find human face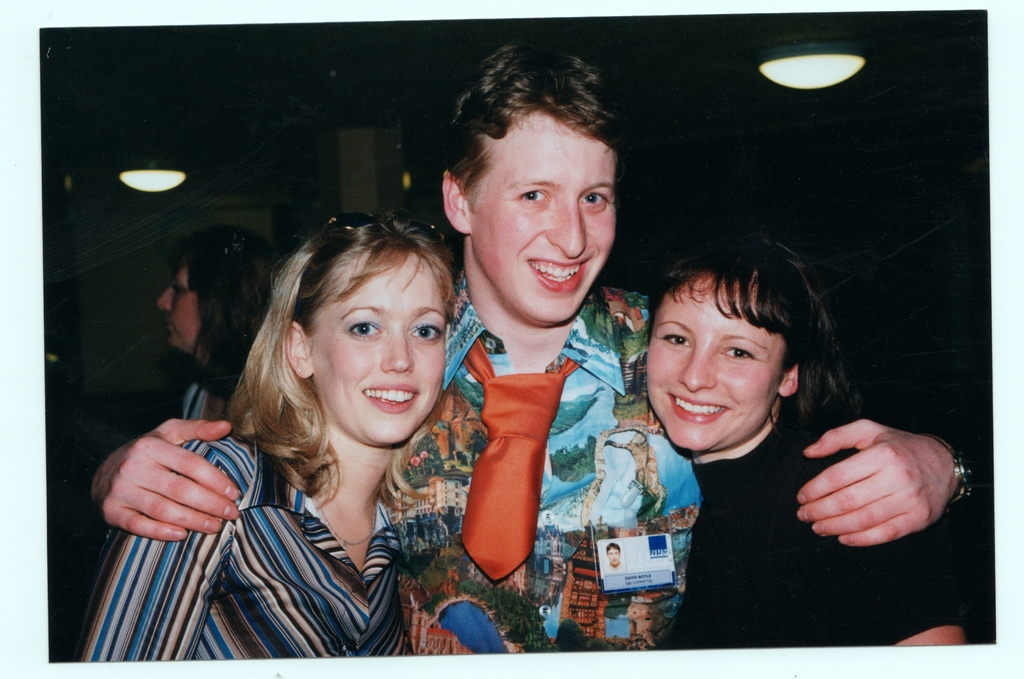
(605, 543, 621, 566)
